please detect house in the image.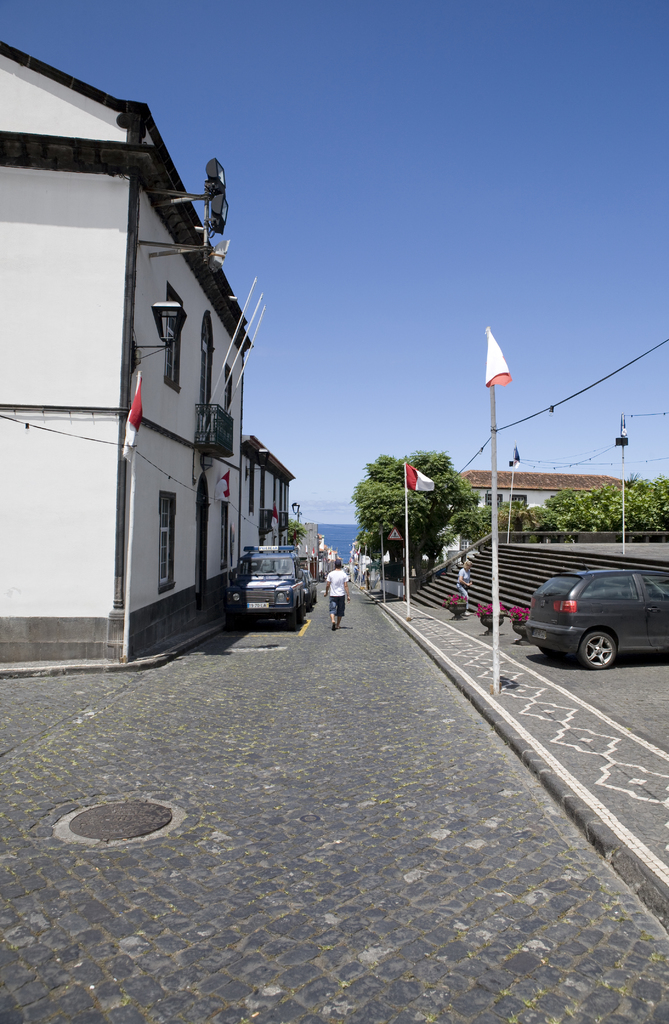
detection(0, 38, 246, 662).
